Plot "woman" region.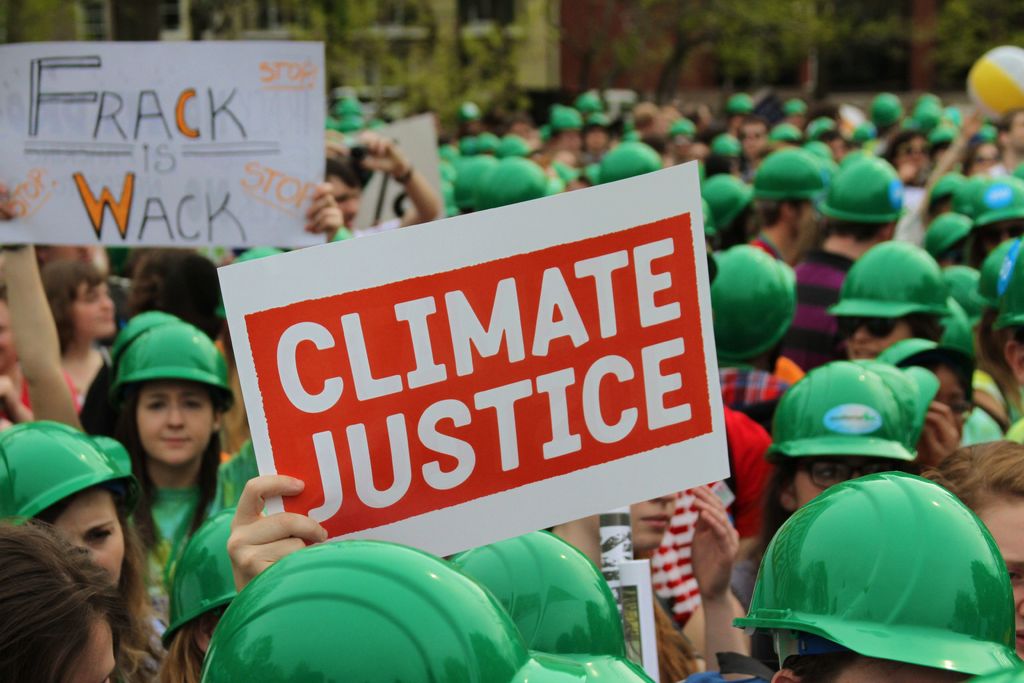
Plotted at rect(1, 420, 178, 682).
